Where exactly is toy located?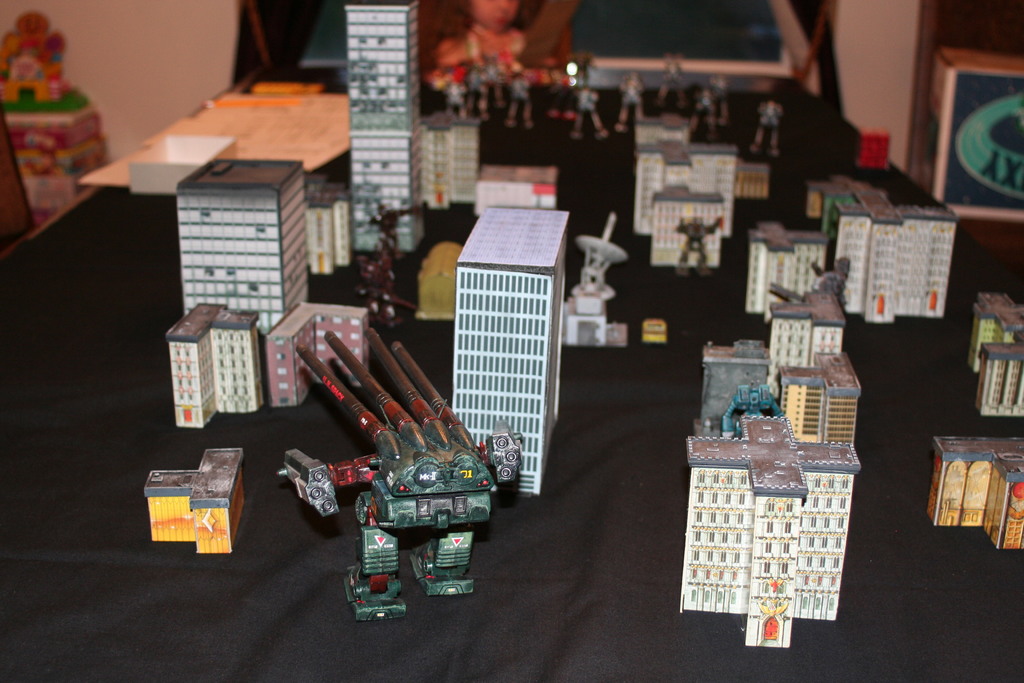
Its bounding box is [left=420, top=108, right=481, bottom=210].
